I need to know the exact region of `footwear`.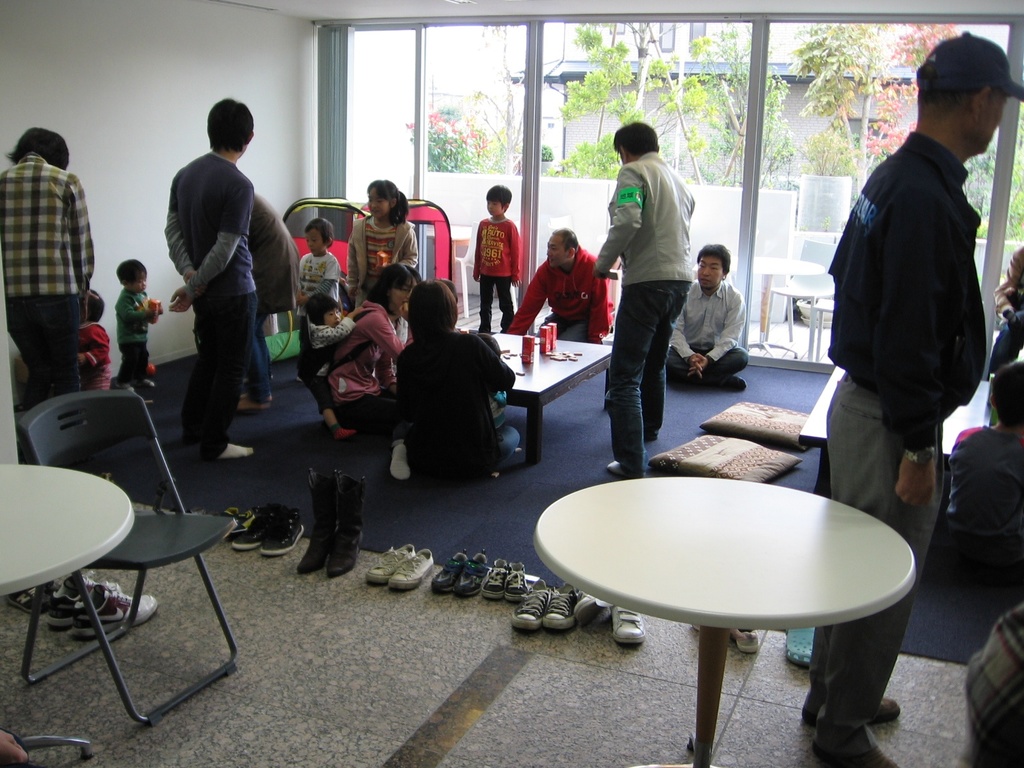
Region: 323/468/367/580.
